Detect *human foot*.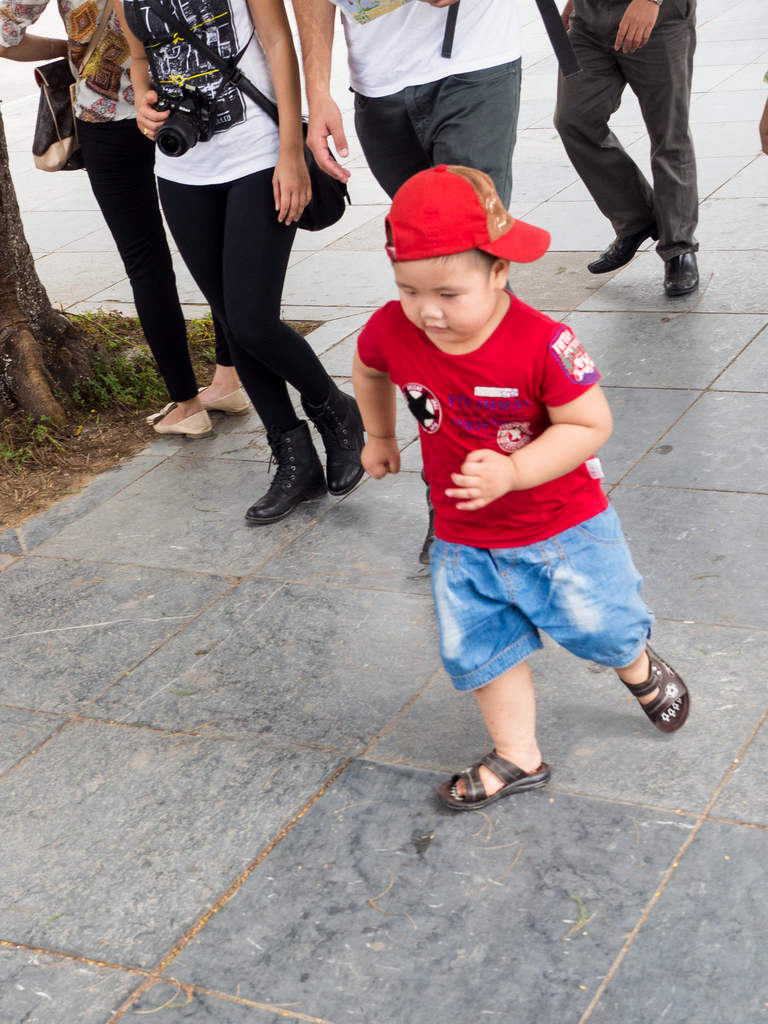
Detected at [458,741,541,797].
